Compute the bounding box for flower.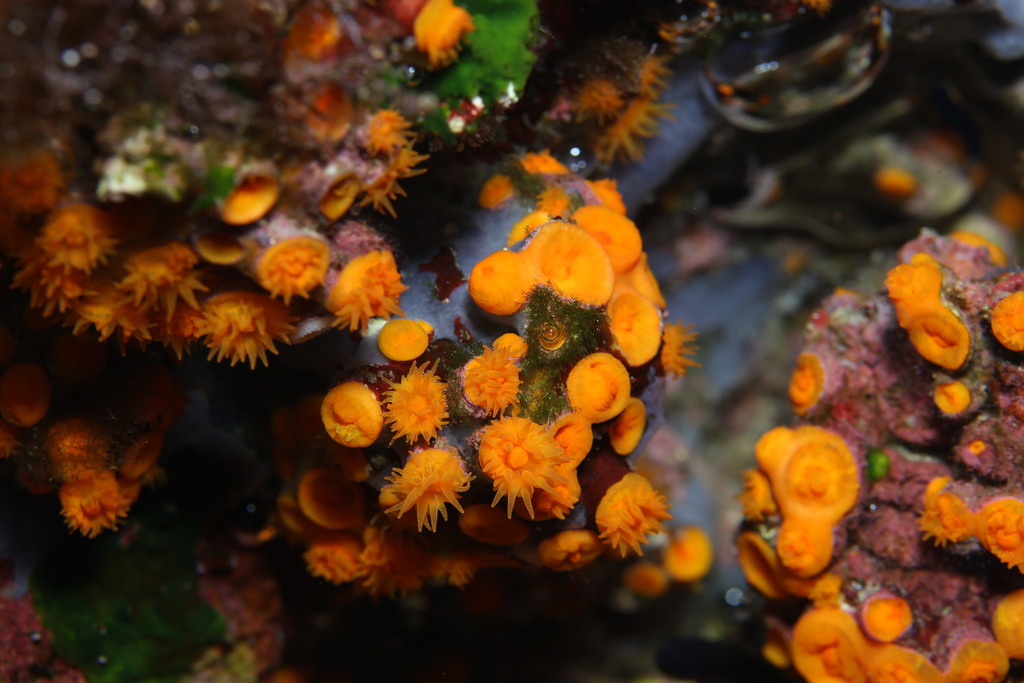
locate(597, 475, 664, 559).
